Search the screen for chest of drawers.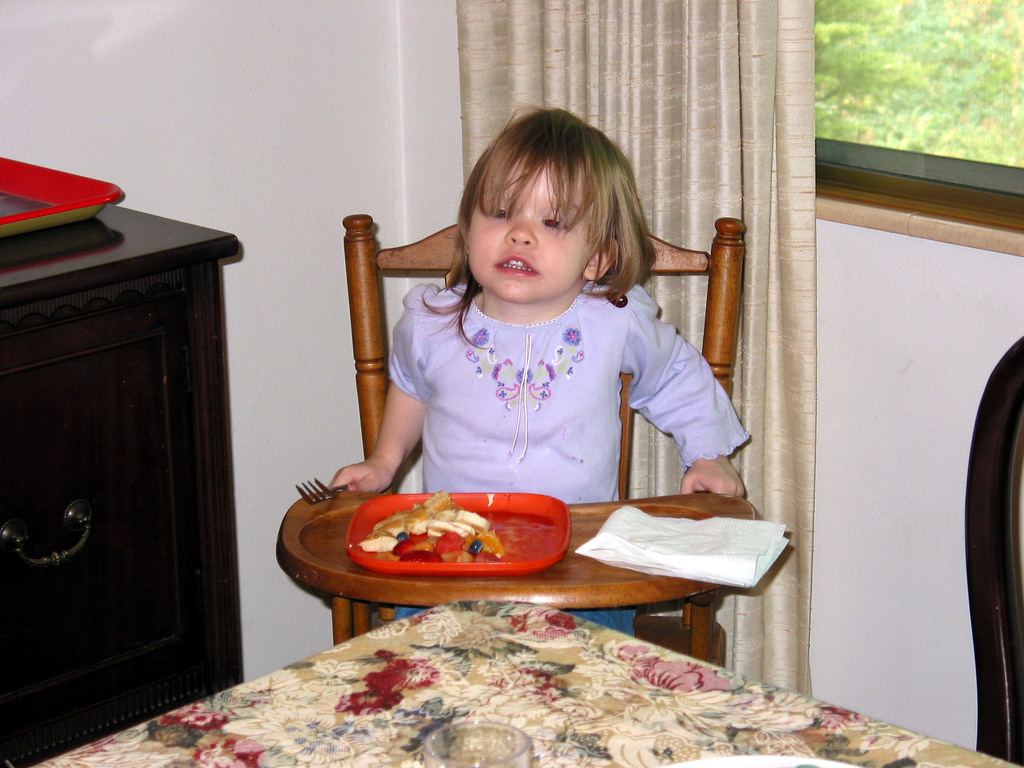
Found at 0 204 244 767.
